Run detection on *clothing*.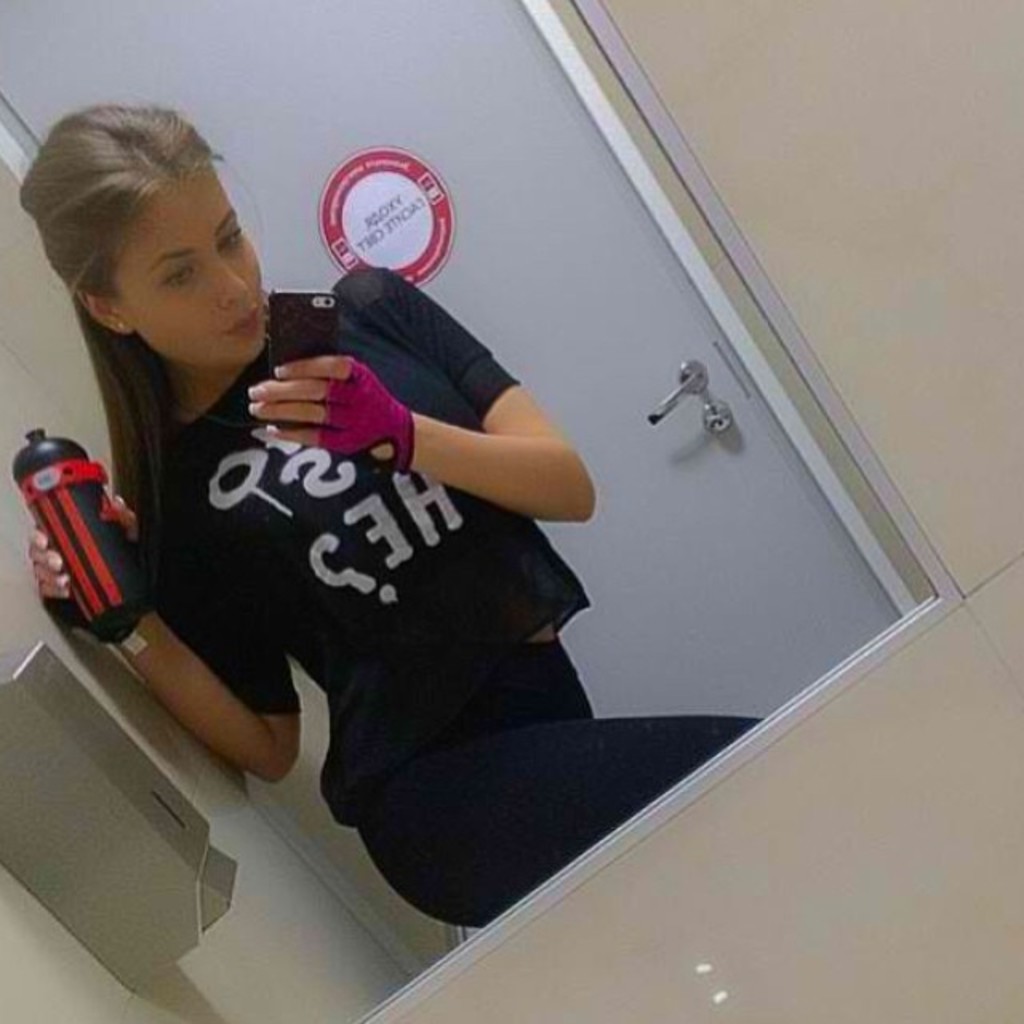
Result: 112, 280, 642, 872.
